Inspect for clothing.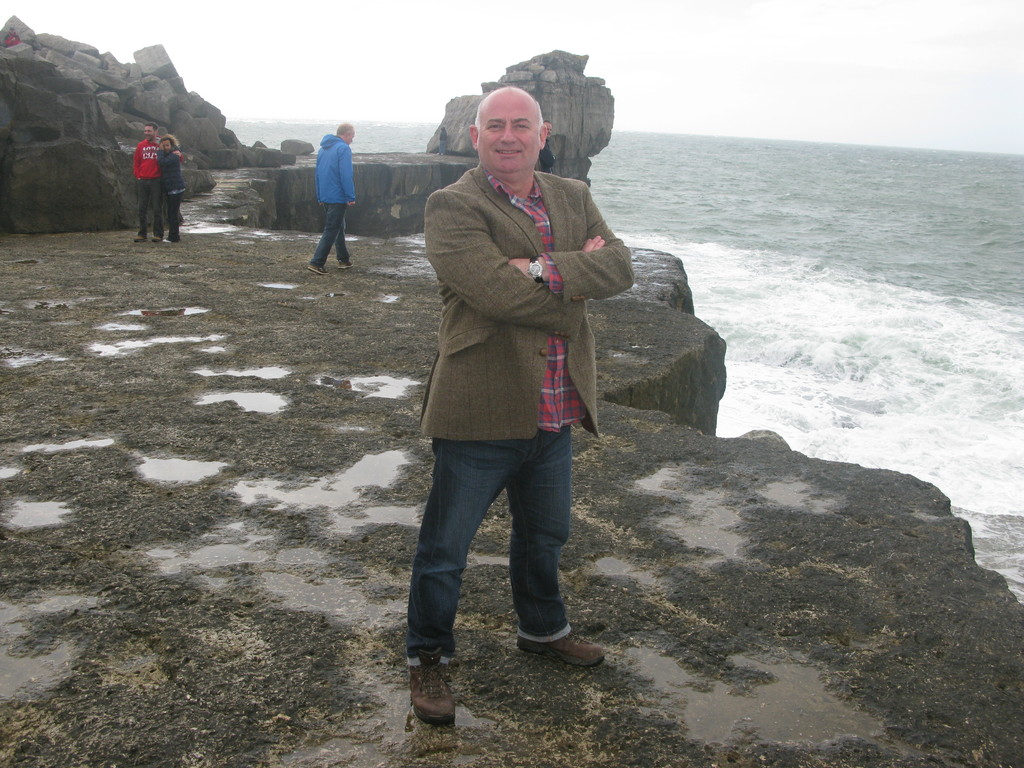
Inspection: {"left": 132, "top": 132, "right": 164, "bottom": 239}.
